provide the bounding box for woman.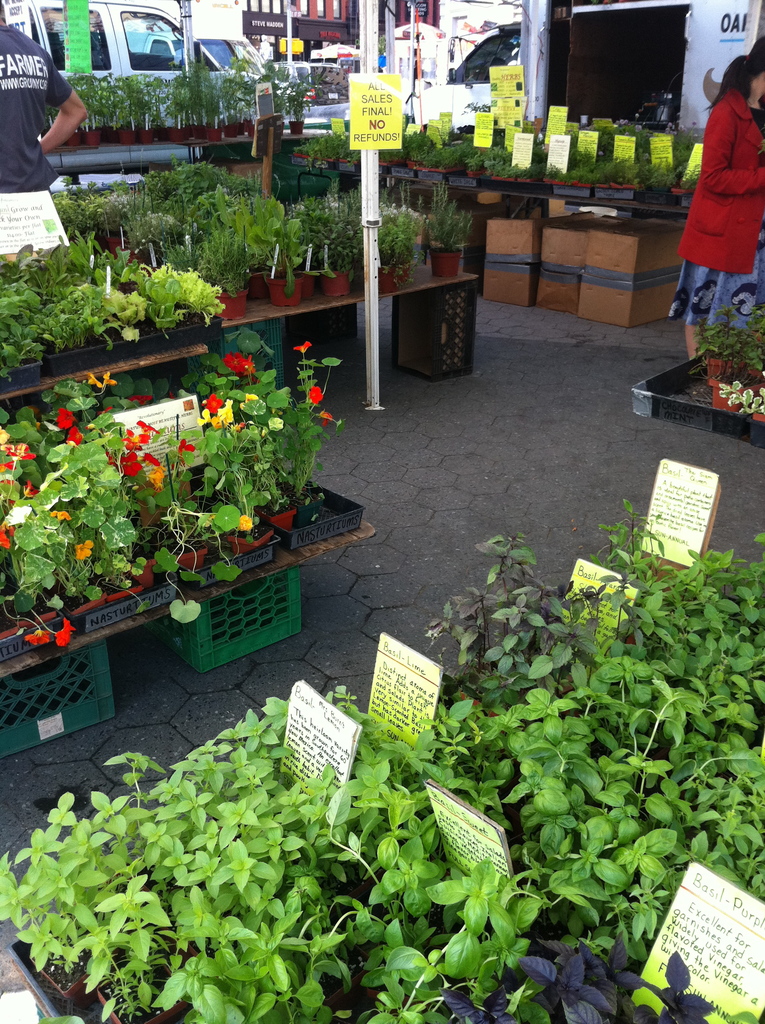
detection(677, 60, 764, 351).
